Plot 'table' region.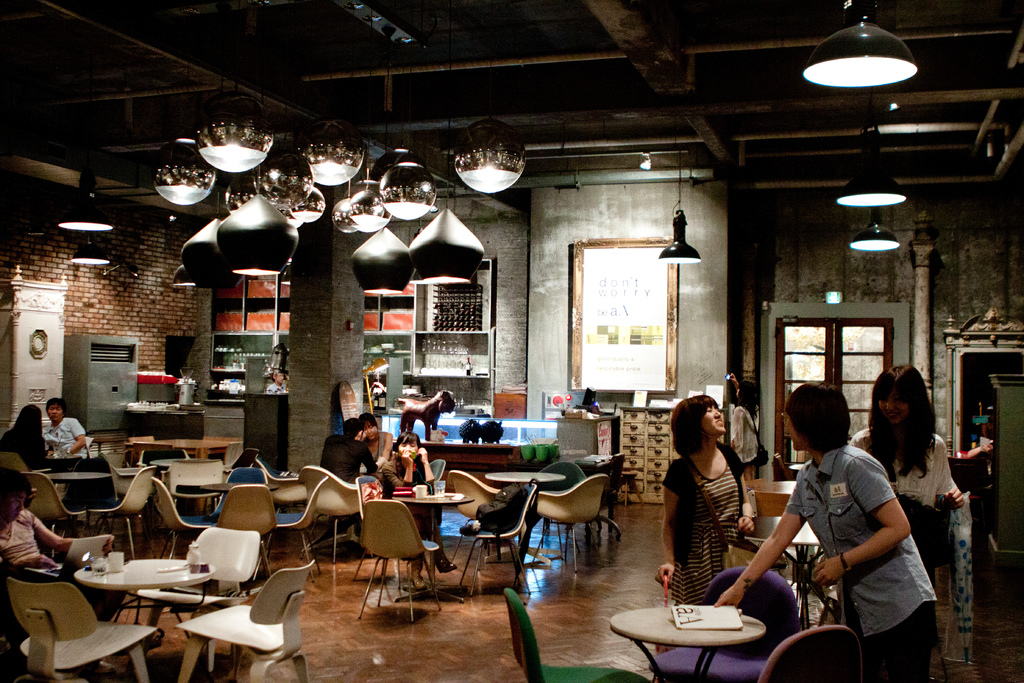
Plotted at {"x1": 73, "y1": 557, "x2": 215, "y2": 638}.
